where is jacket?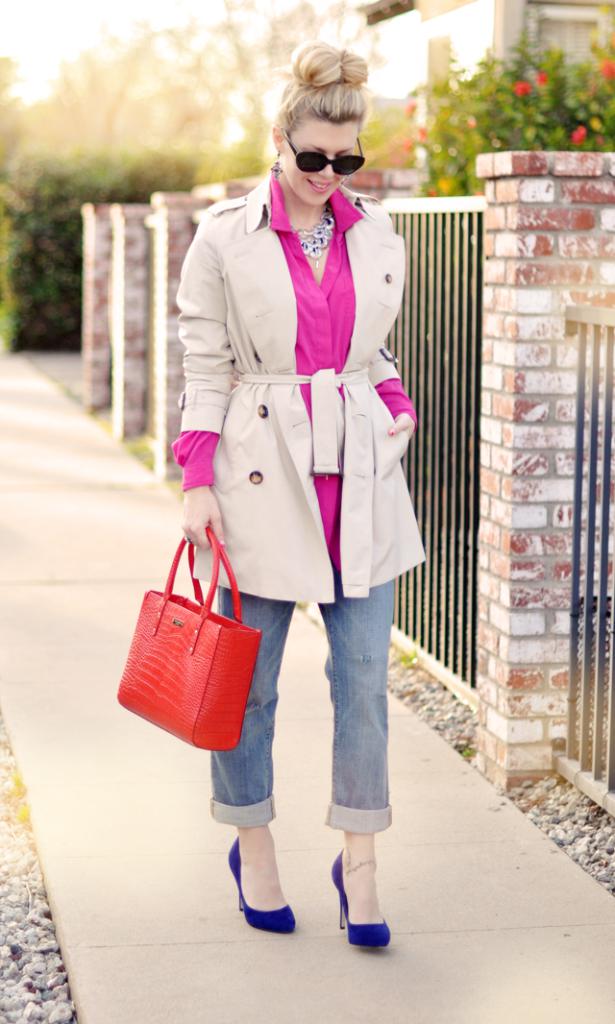
crop(197, 162, 448, 572).
